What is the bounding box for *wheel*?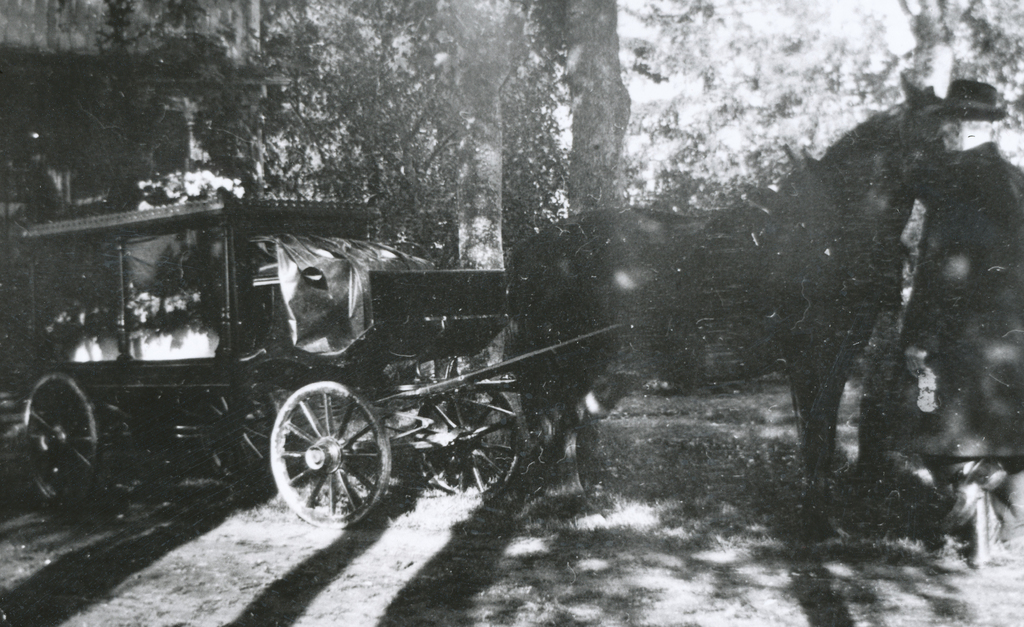
271,384,388,521.
